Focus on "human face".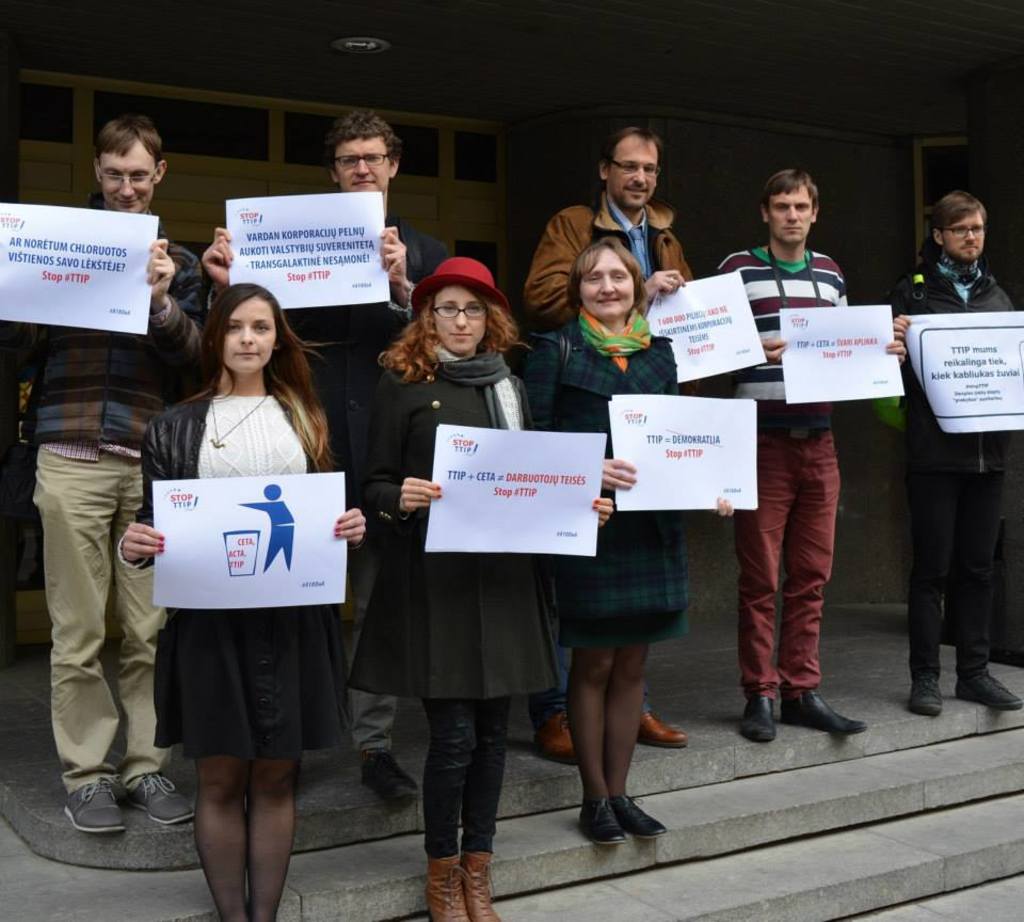
Focused at <region>769, 185, 813, 242</region>.
